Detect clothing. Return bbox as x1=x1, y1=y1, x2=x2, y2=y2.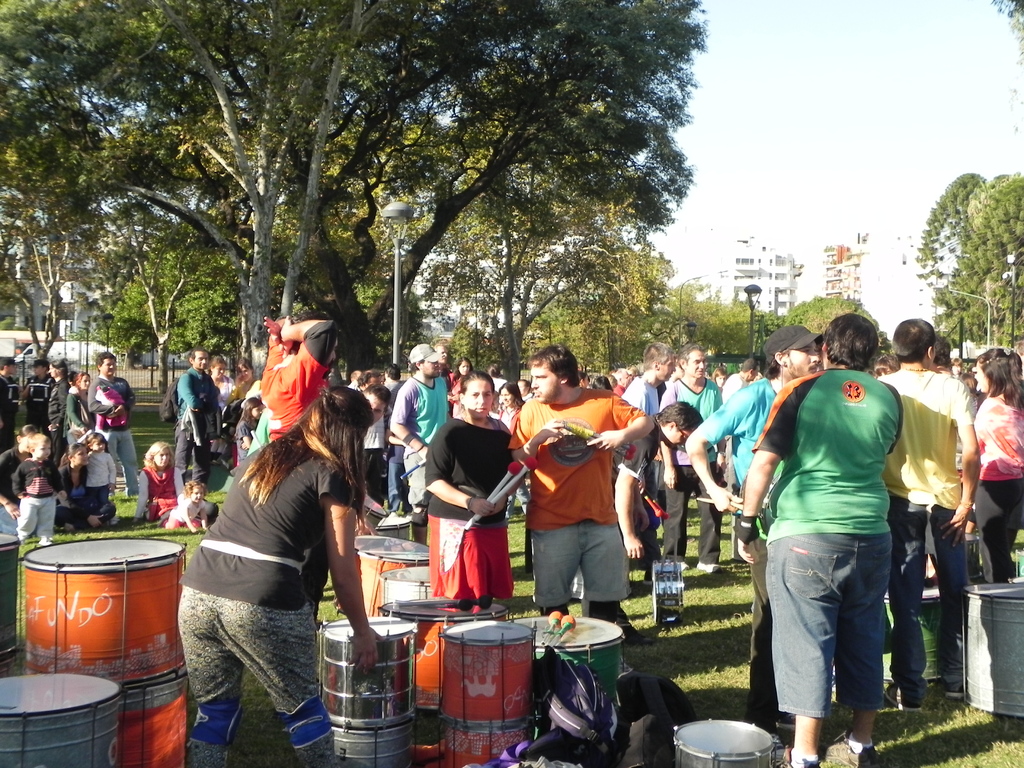
x1=178, y1=374, x2=240, y2=511.
